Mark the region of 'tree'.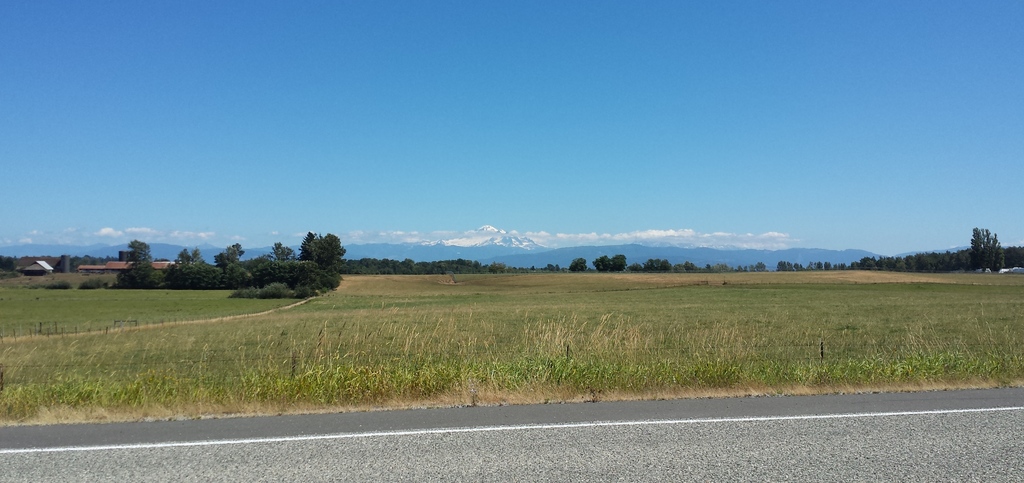
Region: <bbox>591, 255, 628, 273</bbox>.
